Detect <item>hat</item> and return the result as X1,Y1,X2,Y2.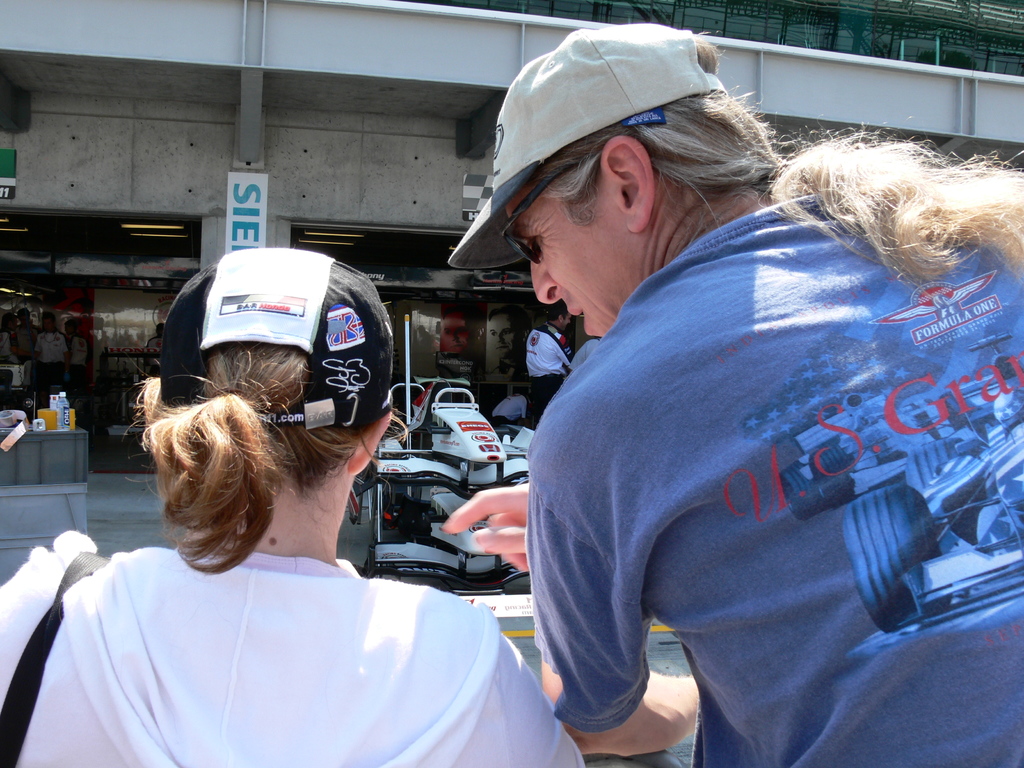
451,19,726,275.
